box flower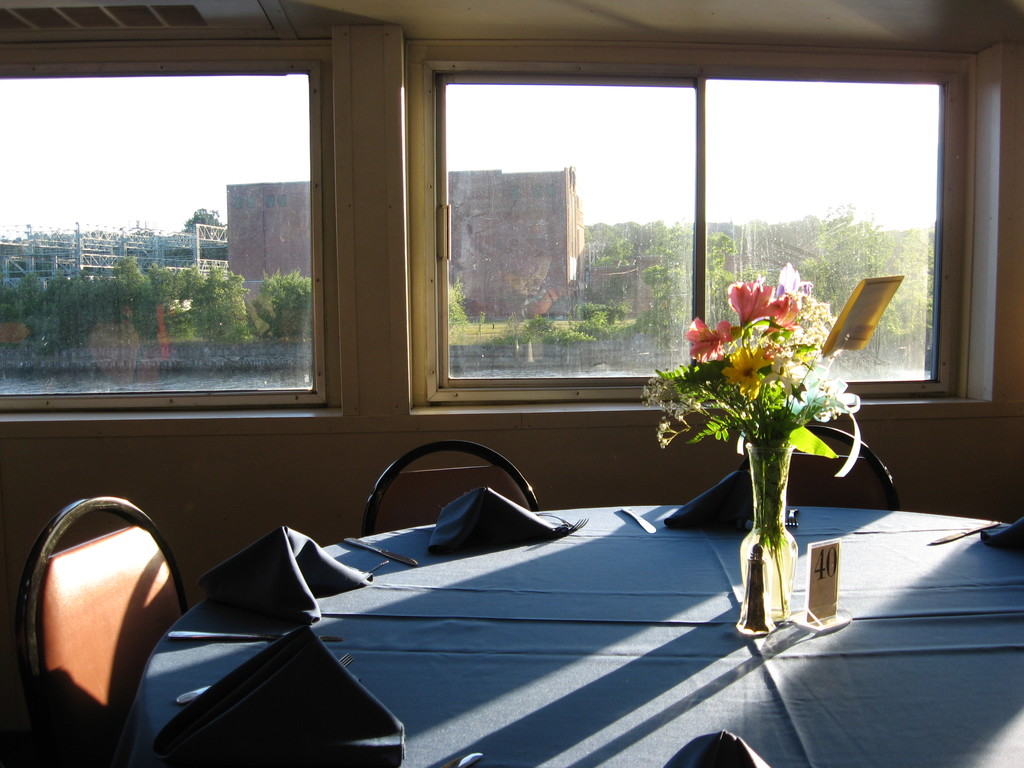
{"x1": 768, "y1": 260, "x2": 819, "y2": 325}
